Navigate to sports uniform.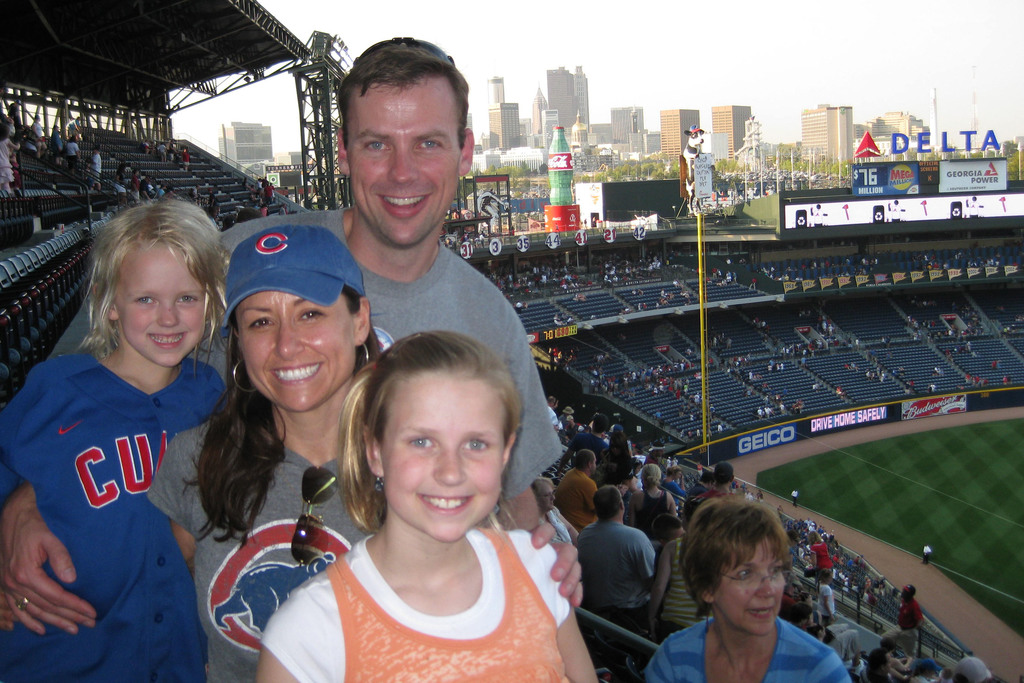
Navigation target: bbox=(0, 345, 222, 680).
